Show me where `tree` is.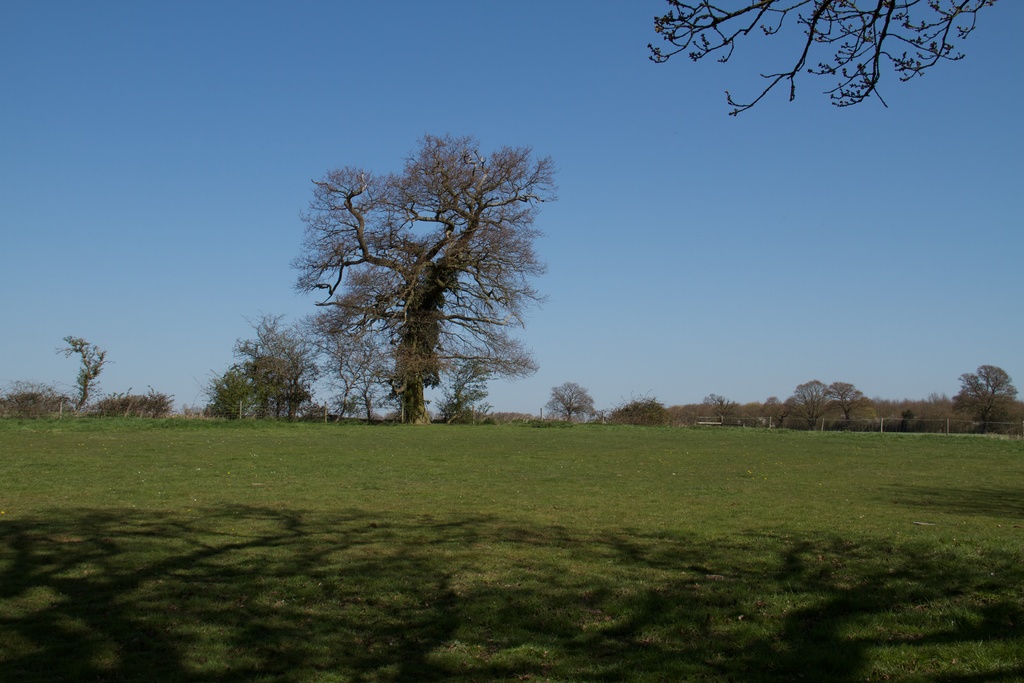
`tree` is at [x1=787, y1=381, x2=836, y2=432].
